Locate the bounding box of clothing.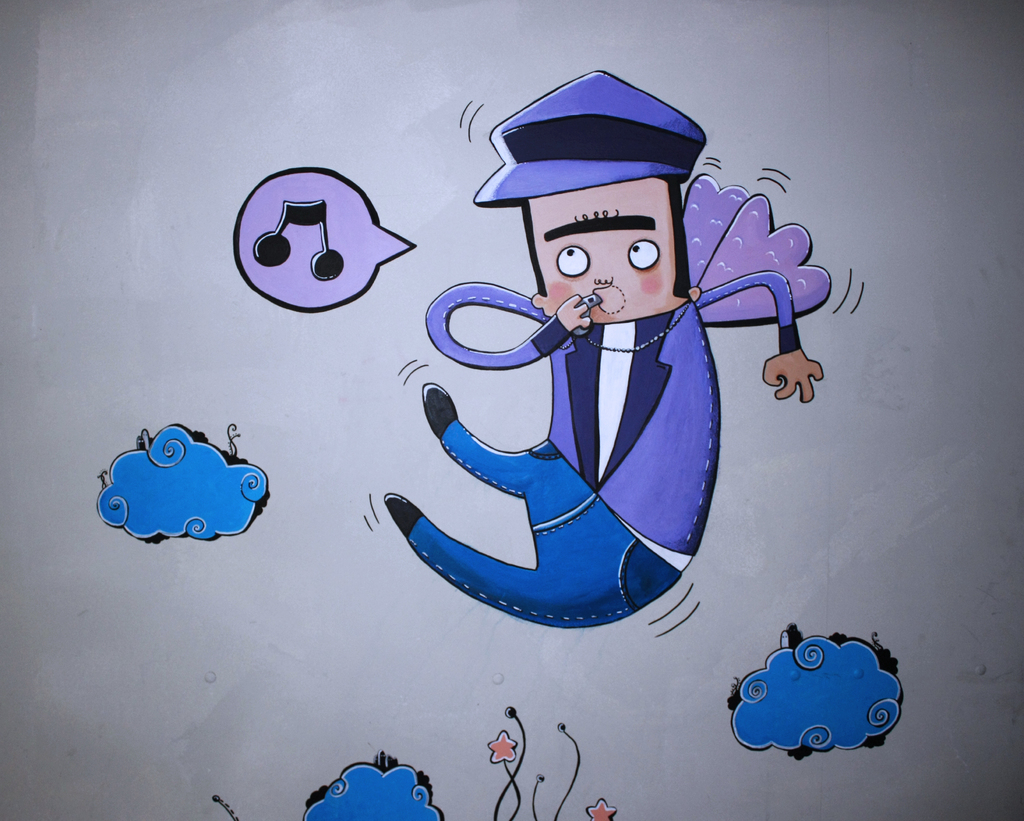
Bounding box: bbox=[405, 439, 691, 634].
